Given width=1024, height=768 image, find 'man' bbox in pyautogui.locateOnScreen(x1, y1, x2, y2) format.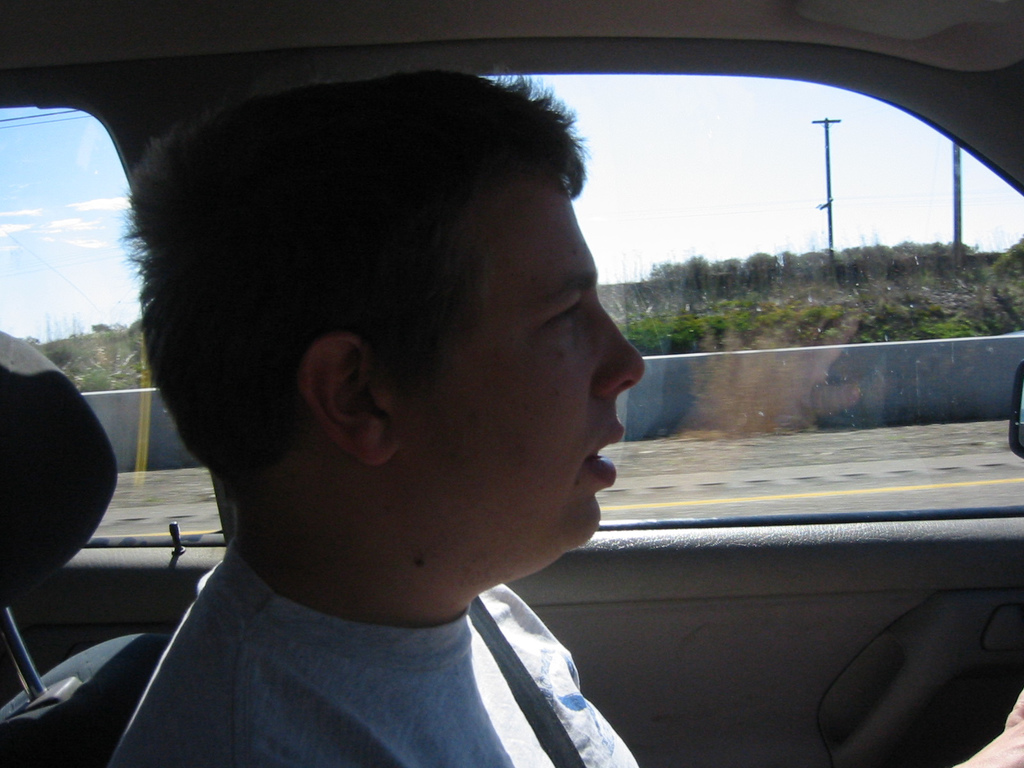
pyautogui.locateOnScreen(97, 57, 667, 767).
